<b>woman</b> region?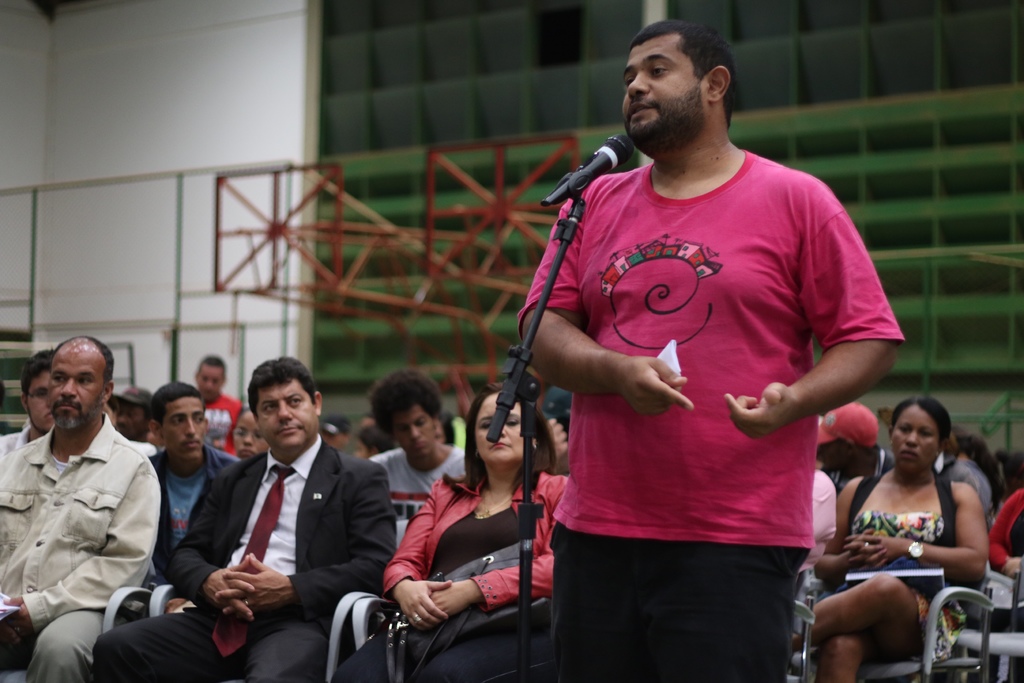
locate(791, 398, 991, 682)
